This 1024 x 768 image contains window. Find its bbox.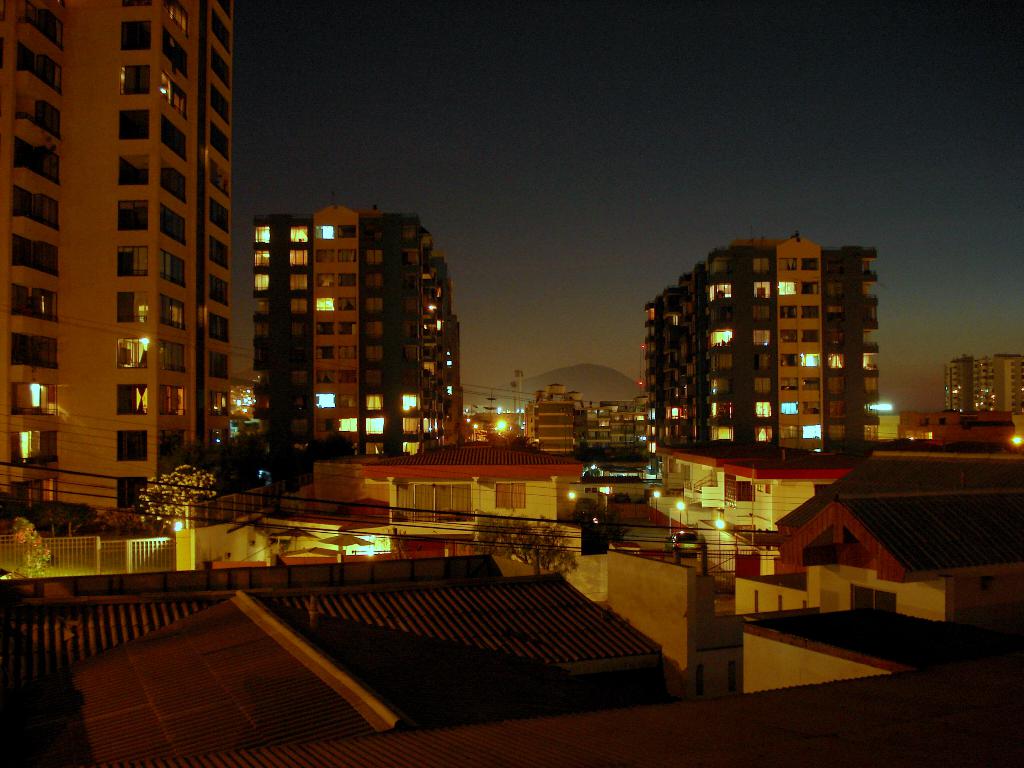
crop(847, 582, 897, 616).
